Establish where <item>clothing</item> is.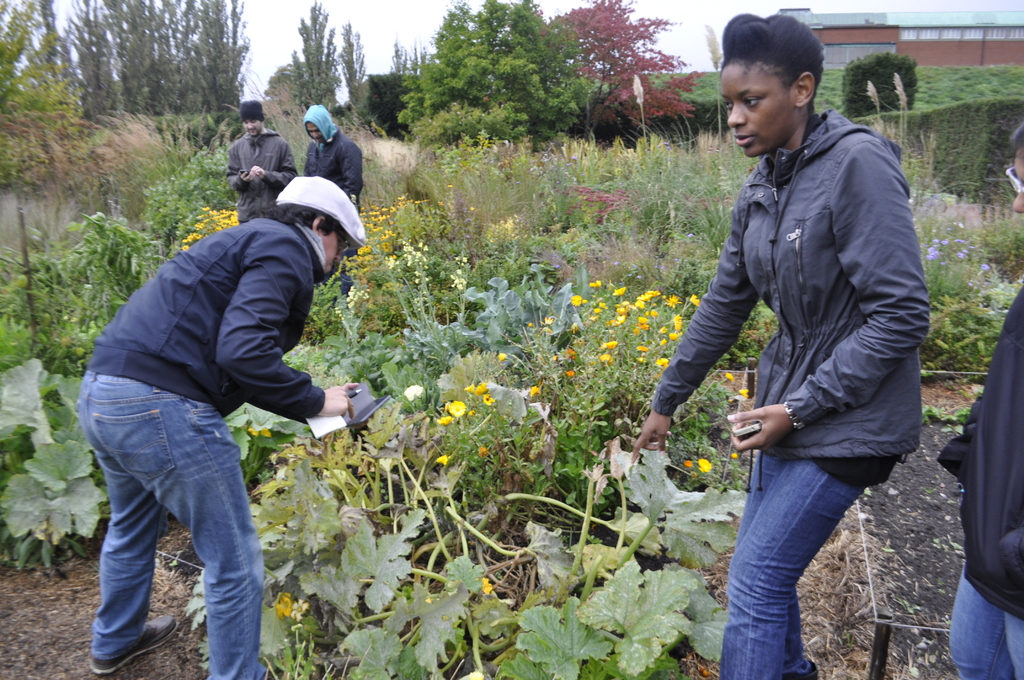
Established at select_region(299, 134, 364, 298).
